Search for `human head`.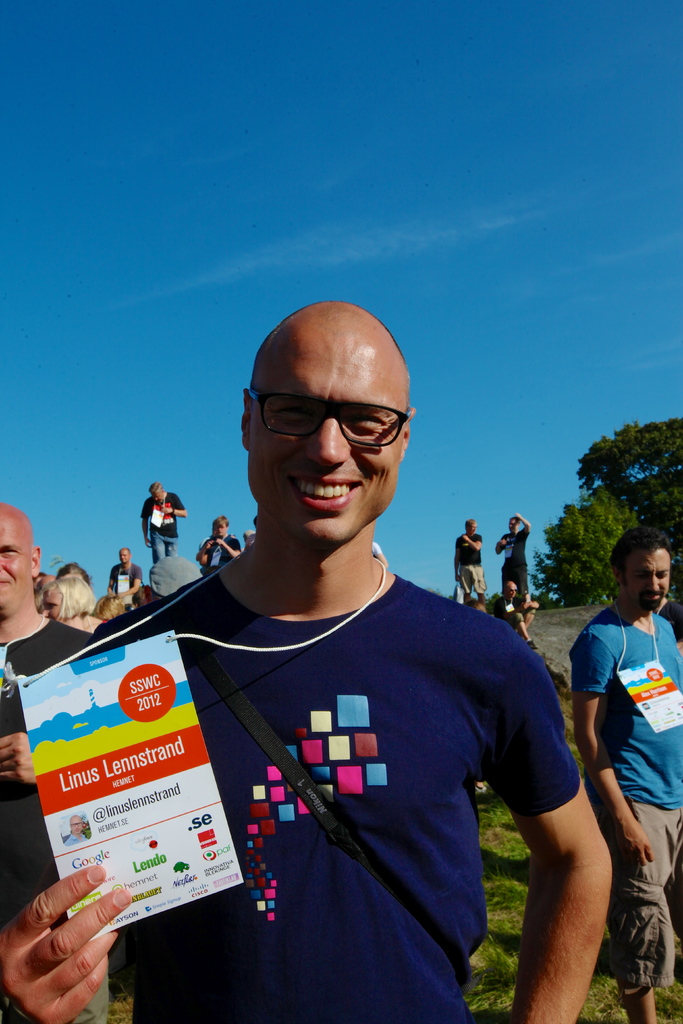
Found at {"left": 466, "top": 518, "right": 478, "bottom": 538}.
